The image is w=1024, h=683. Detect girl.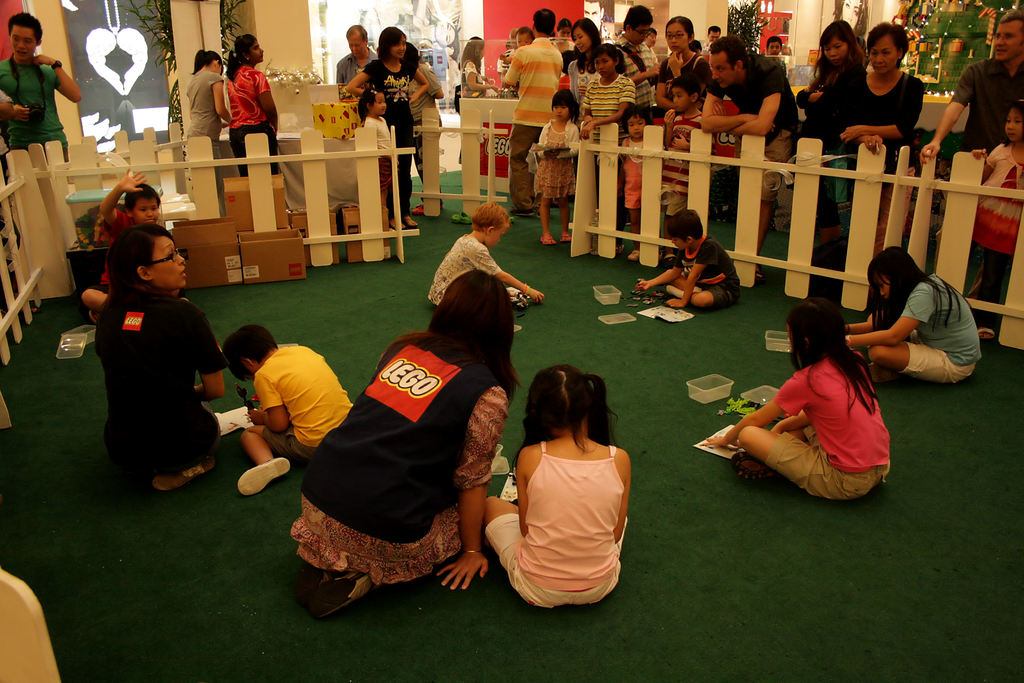
Detection: <box>701,295,890,498</box>.
